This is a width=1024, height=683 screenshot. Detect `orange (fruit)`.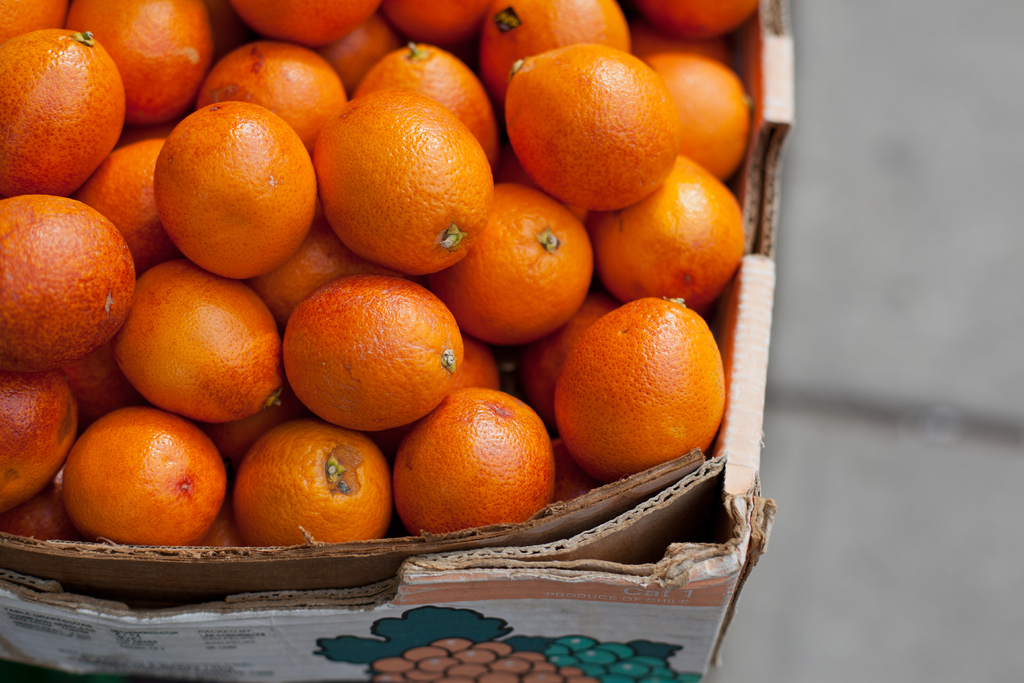
204:37:349:120.
